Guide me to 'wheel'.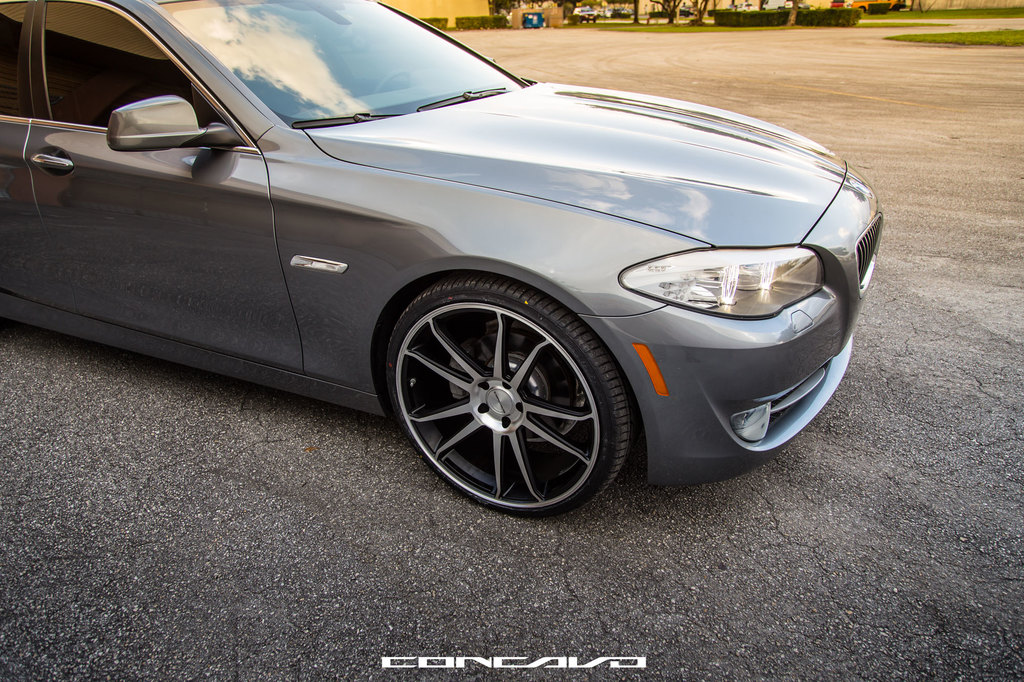
Guidance: crop(374, 261, 627, 514).
